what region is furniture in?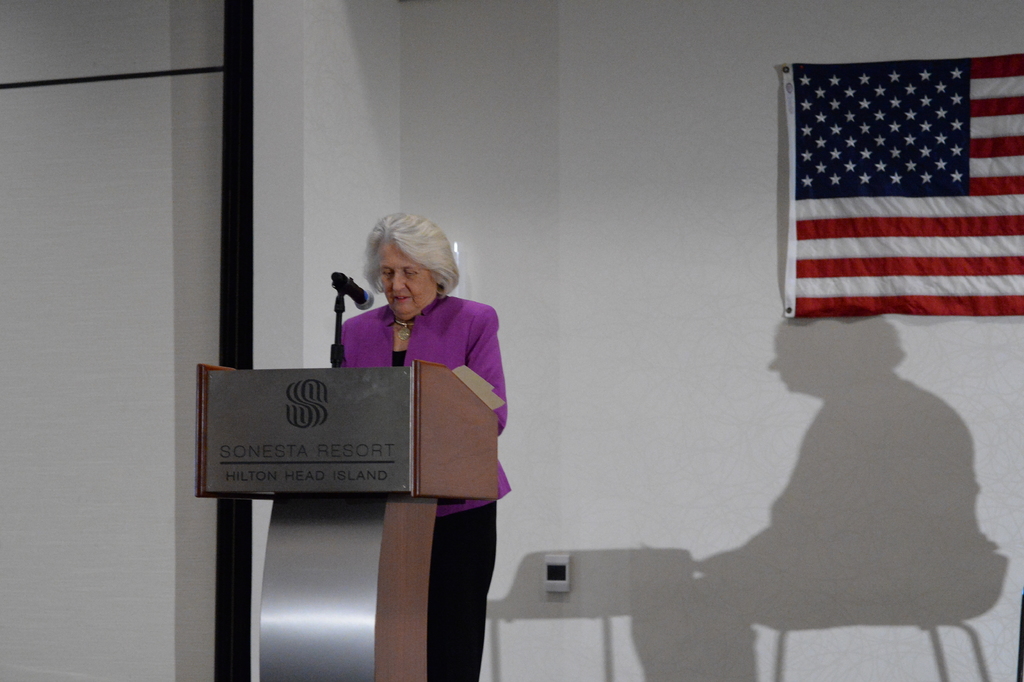
x1=201, y1=360, x2=506, y2=681.
